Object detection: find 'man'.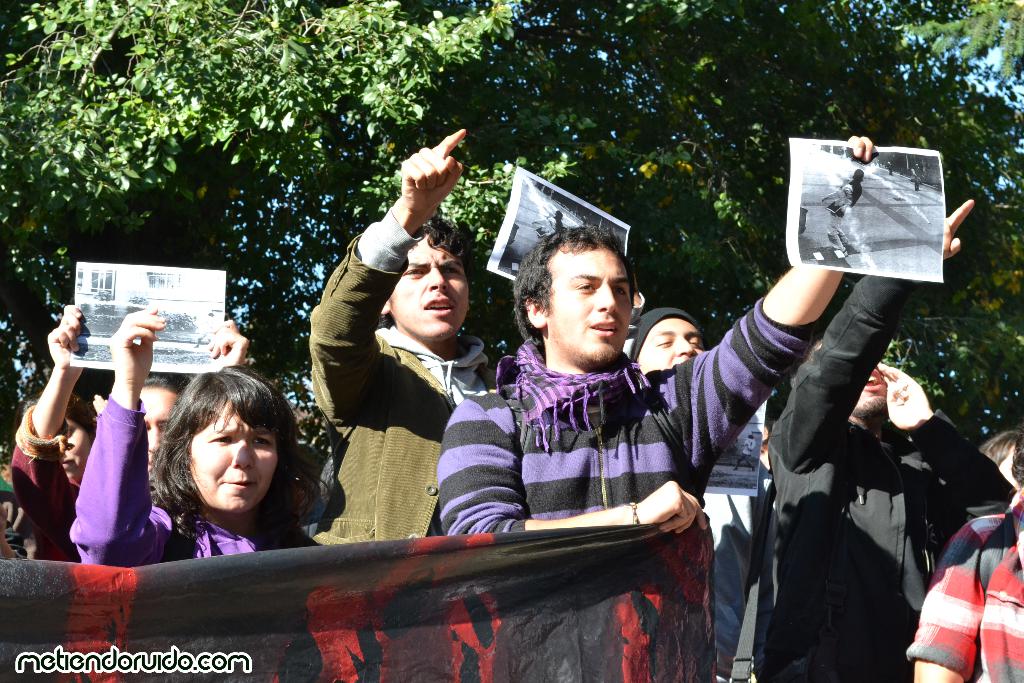
[left=433, top=129, right=879, bottom=534].
